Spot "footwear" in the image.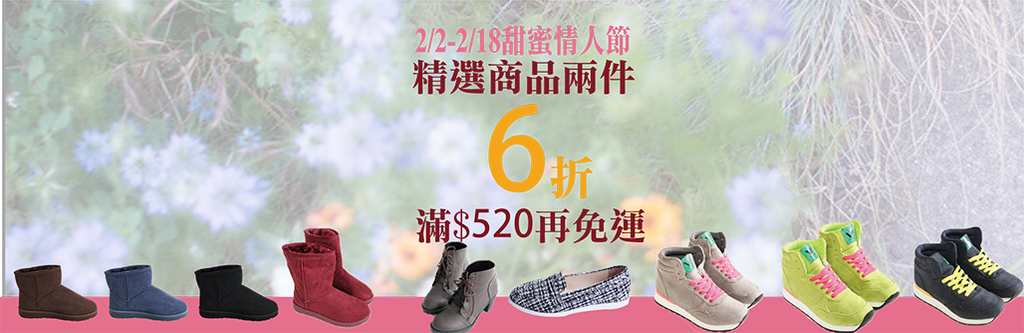
"footwear" found at rect(278, 245, 374, 326).
